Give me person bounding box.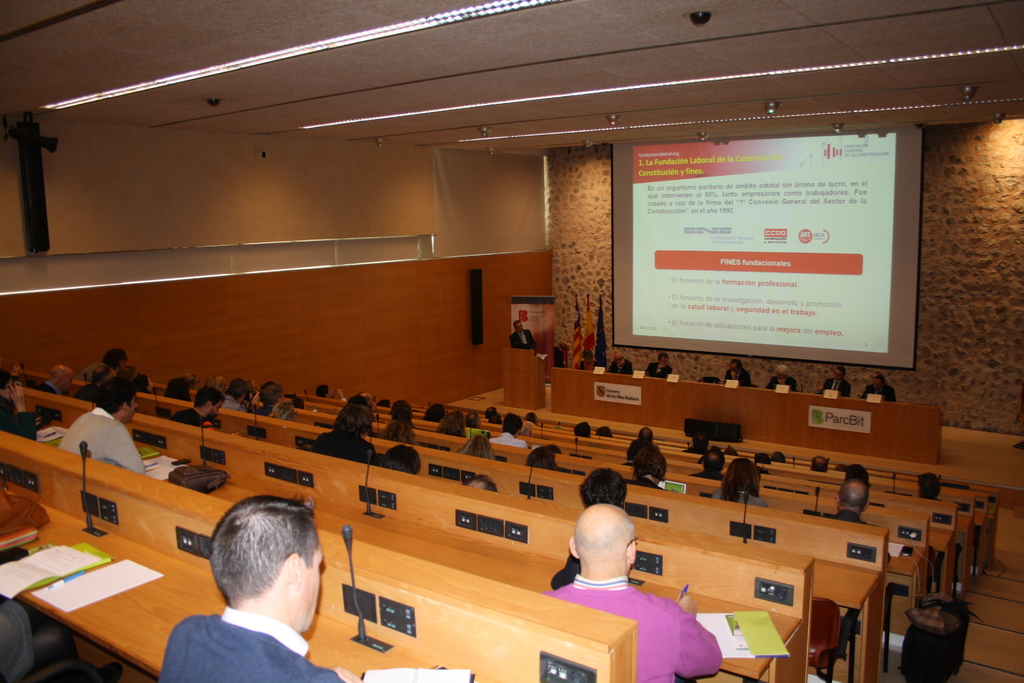
locate(607, 350, 636, 374).
